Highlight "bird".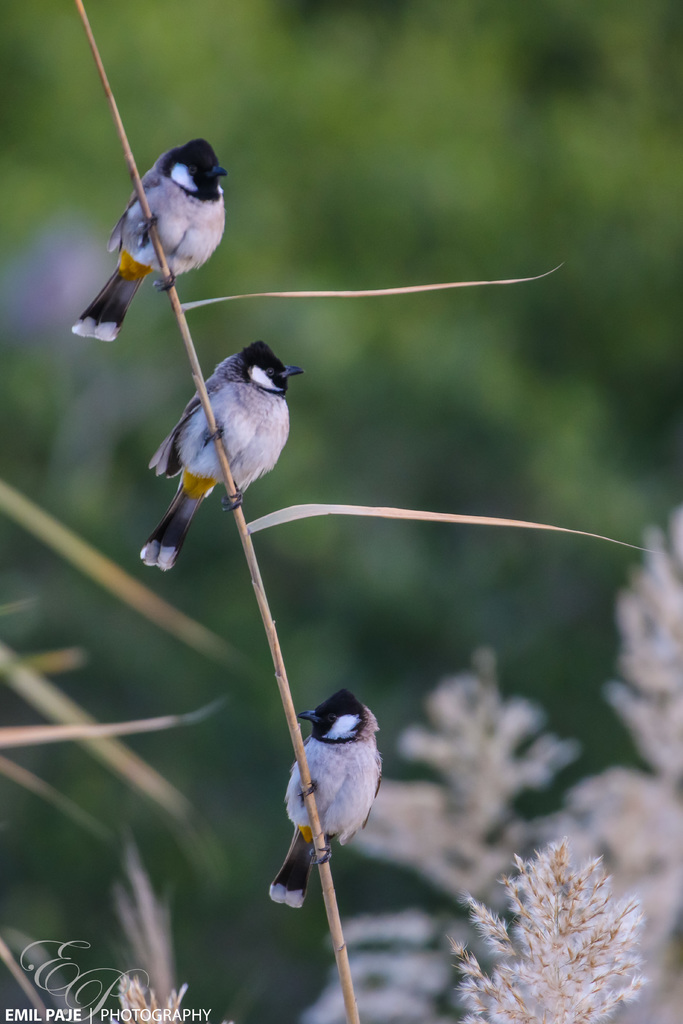
Highlighted region: bbox(136, 340, 308, 577).
